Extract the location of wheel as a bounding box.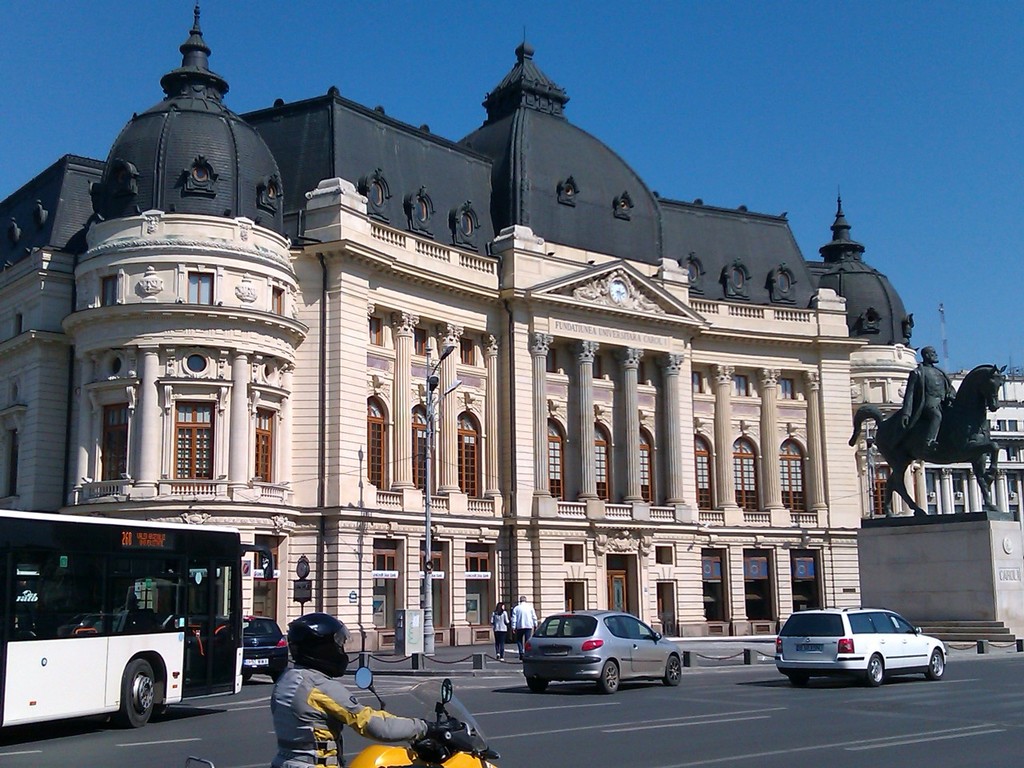
region(661, 657, 679, 682).
